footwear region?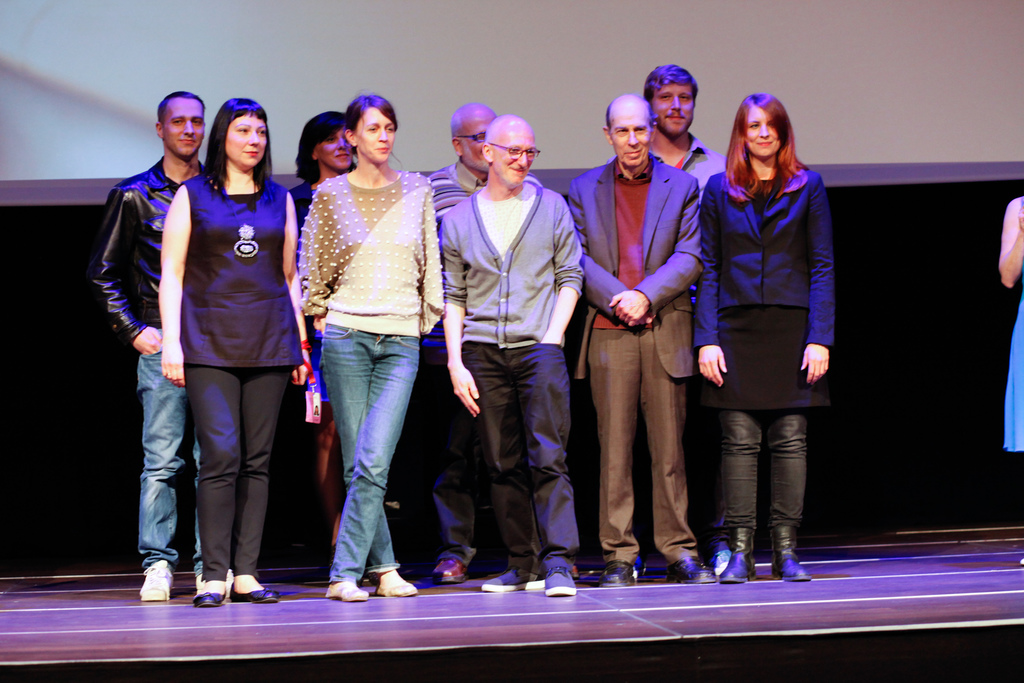
bbox=[483, 568, 544, 593]
